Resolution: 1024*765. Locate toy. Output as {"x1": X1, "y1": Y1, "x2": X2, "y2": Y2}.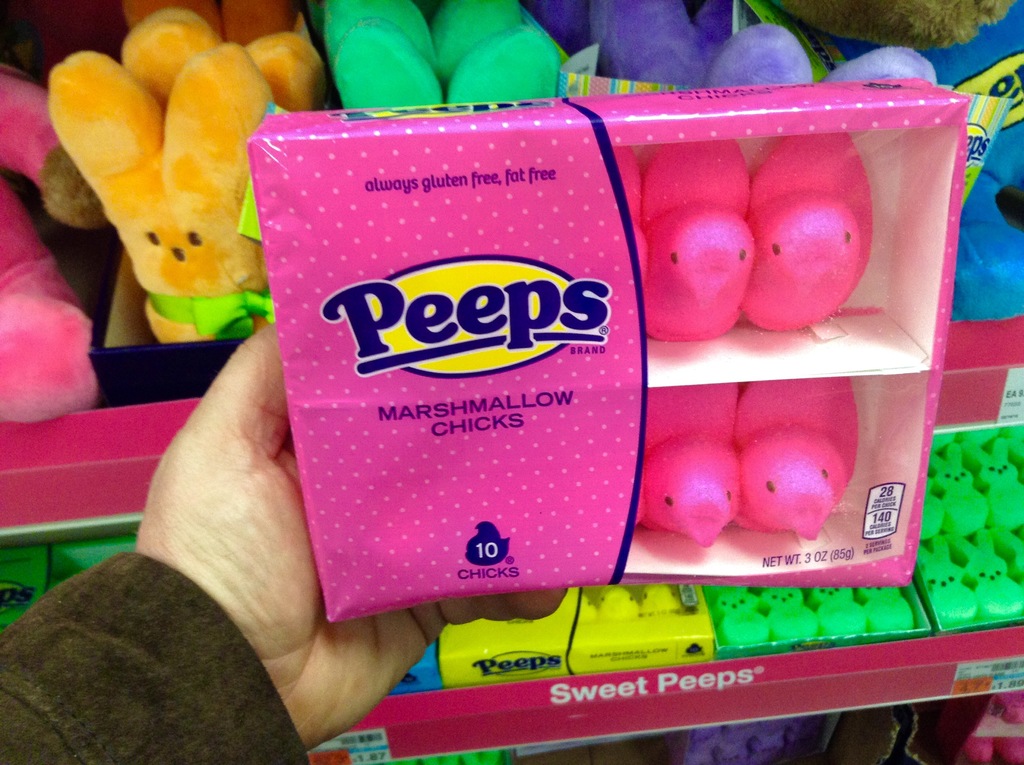
{"x1": 963, "y1": 687, "x2": 1023, "y2": 764}.
